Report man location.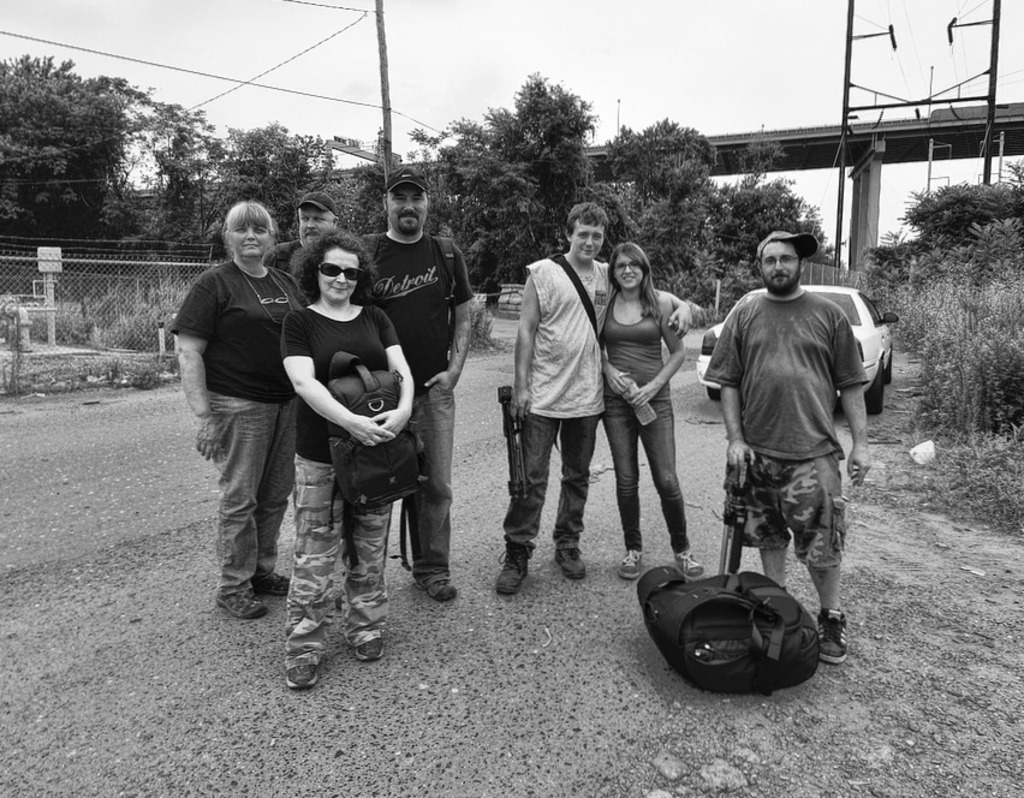
Report: 350 160 477 605.
